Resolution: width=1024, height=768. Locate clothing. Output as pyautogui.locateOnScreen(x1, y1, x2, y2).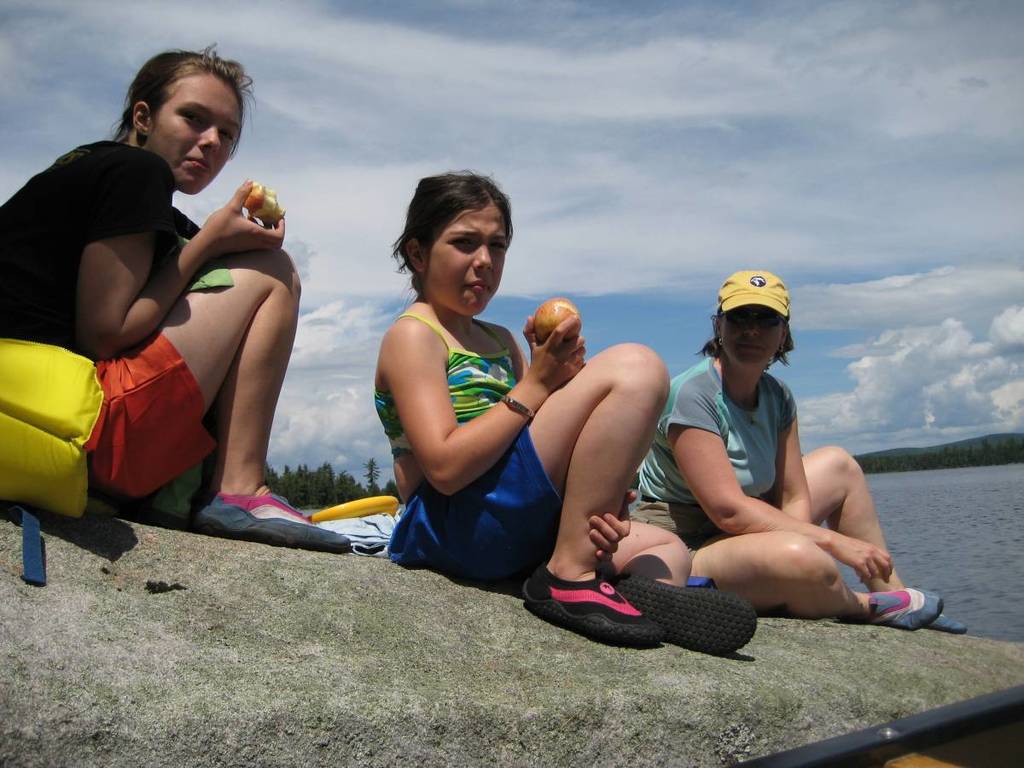
pyautogui.locateOnScreen(378, 273, 544, 574).
